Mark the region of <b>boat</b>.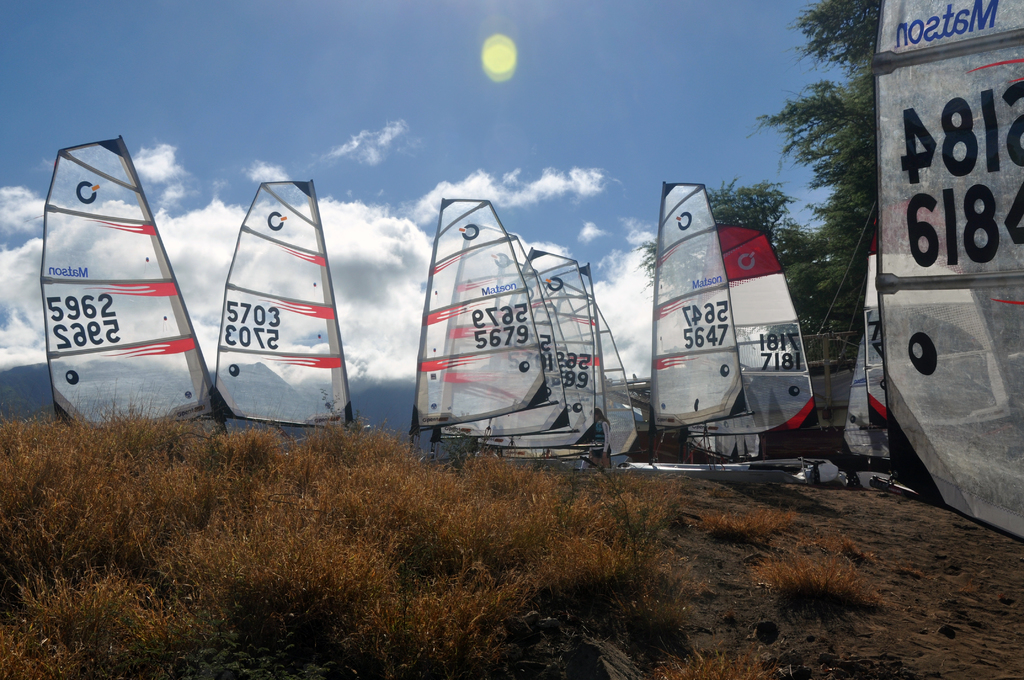
Region: select_region(881, 0, 1023, 549).
